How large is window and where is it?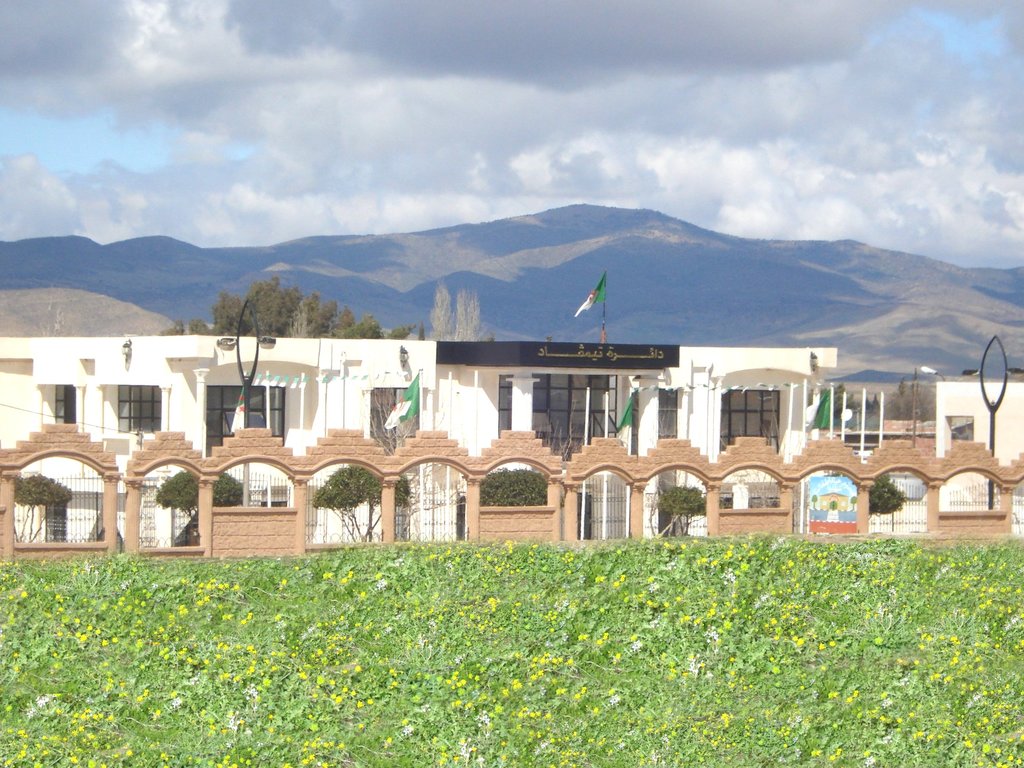
Bounding box: crop(721, 393, 781, 456).
